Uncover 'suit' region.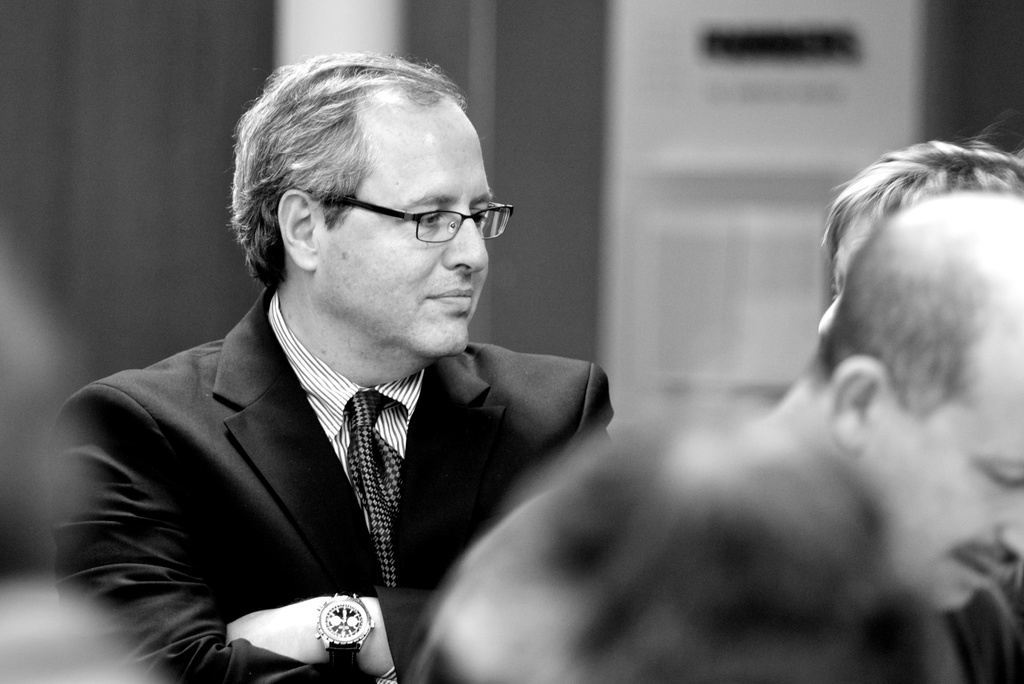
Uncovered: l=54, t=239, r=606, b=669.
